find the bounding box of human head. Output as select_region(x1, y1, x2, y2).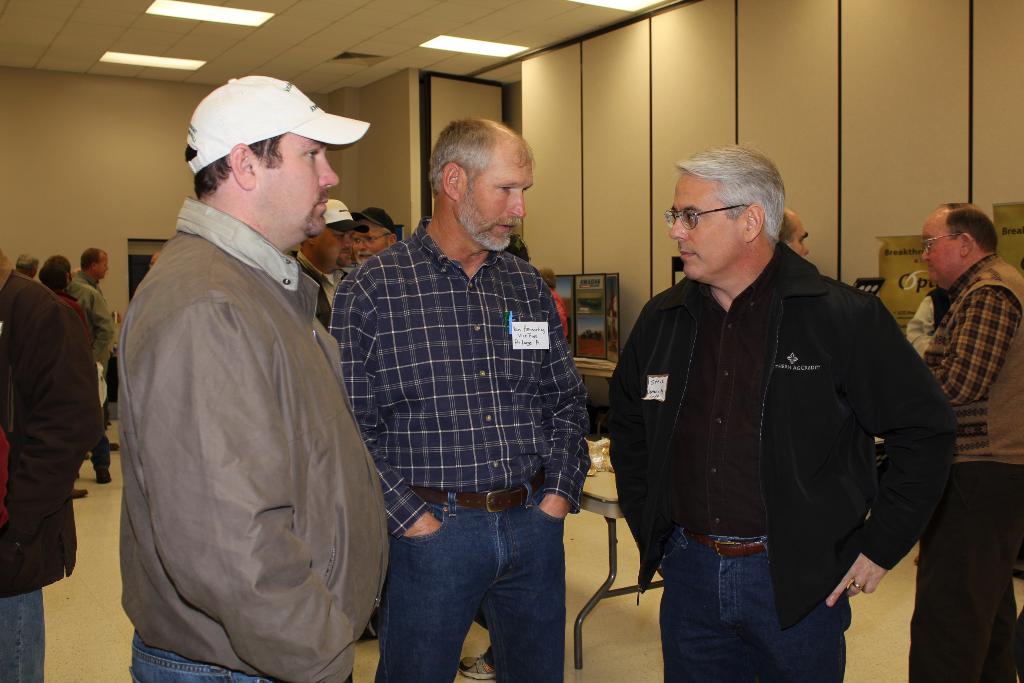
select_region(536, 267, 557, 290).
